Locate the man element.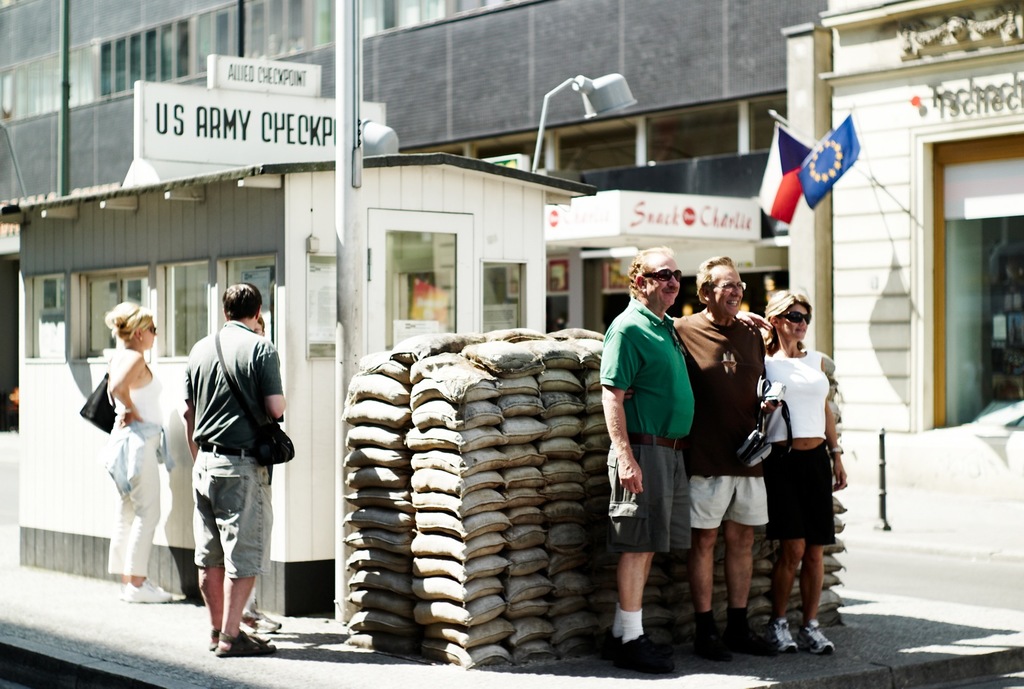
Element bbox: locate(601, 237, 687, 669).
